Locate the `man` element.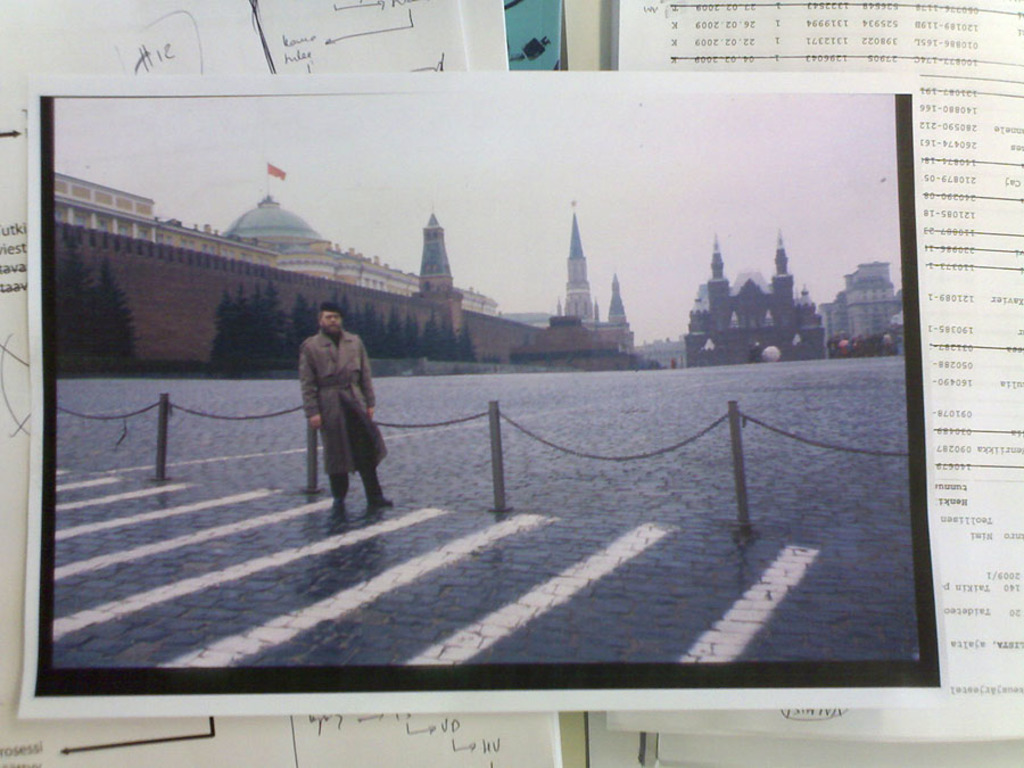
Element bbox: crop(284, 294, 406, 518).
